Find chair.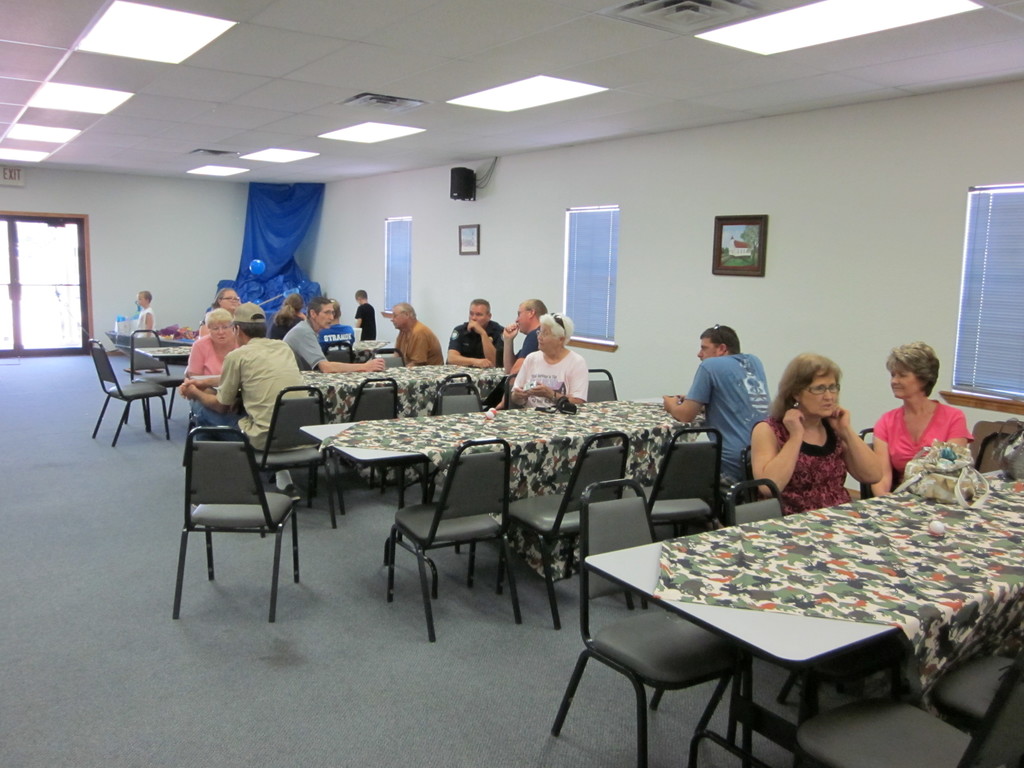
bbox=(552, 476, 753, 767).
